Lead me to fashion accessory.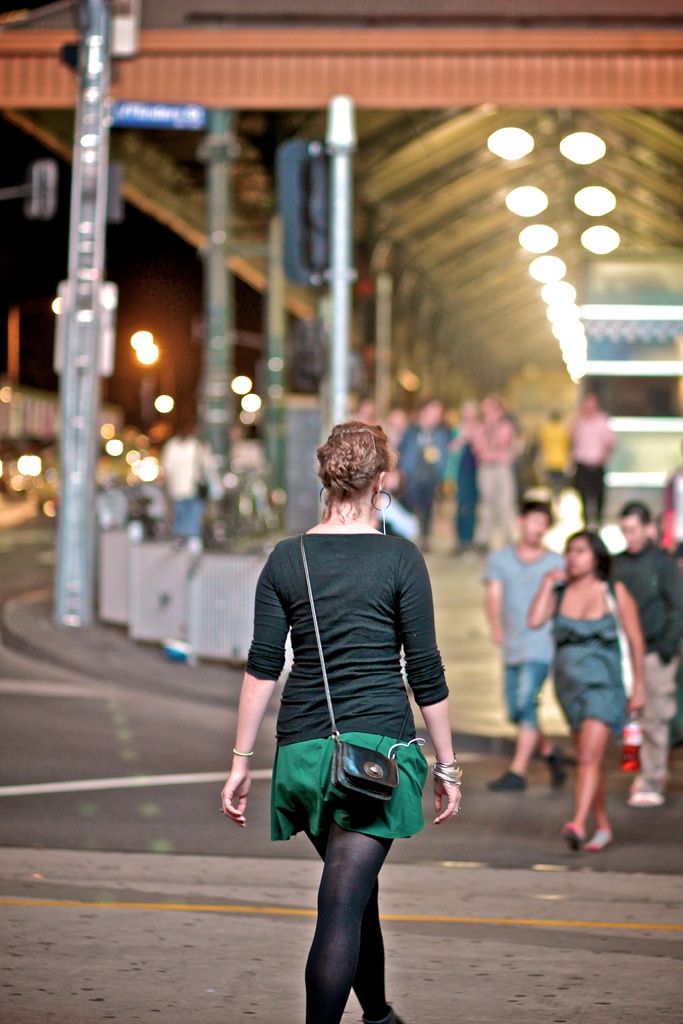
Lead to Rect(582, 829, 612, 850).
